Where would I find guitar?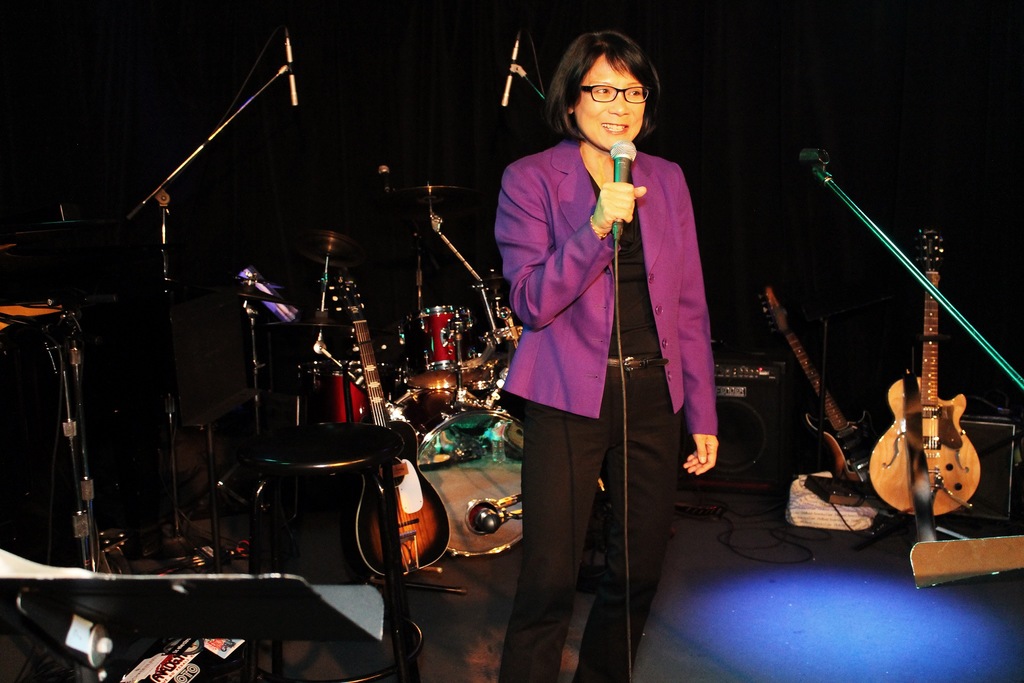
At region(859, 302, 991, 527).
